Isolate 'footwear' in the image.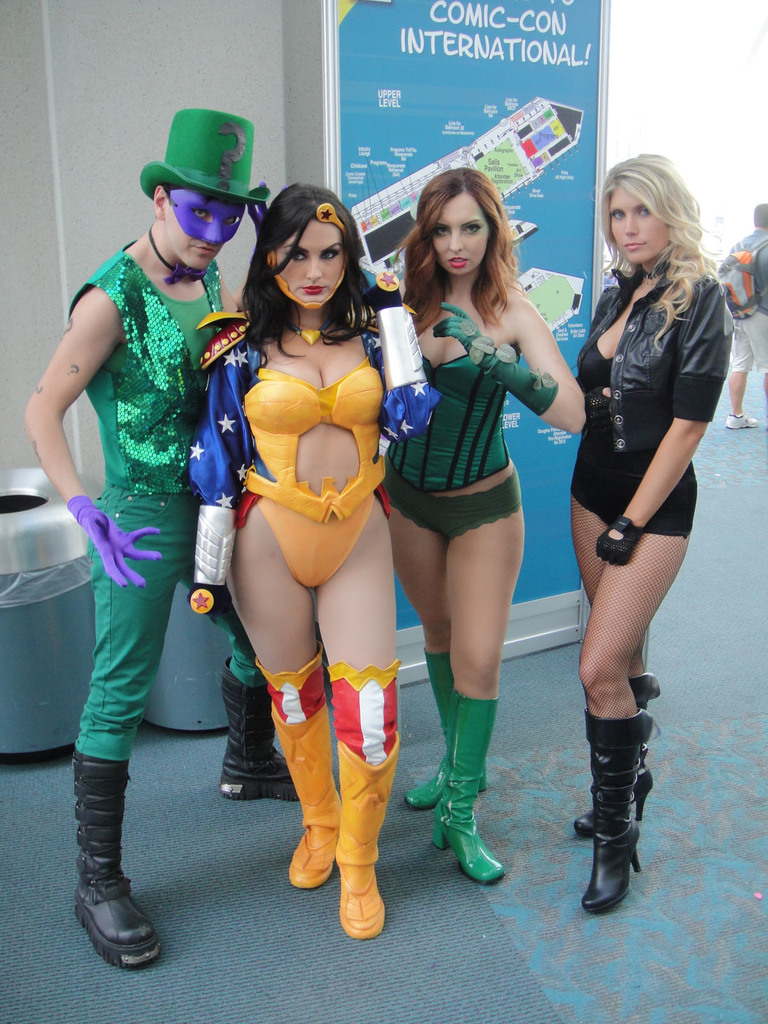
Isolated region: locate(431, 699, 520, 886).
